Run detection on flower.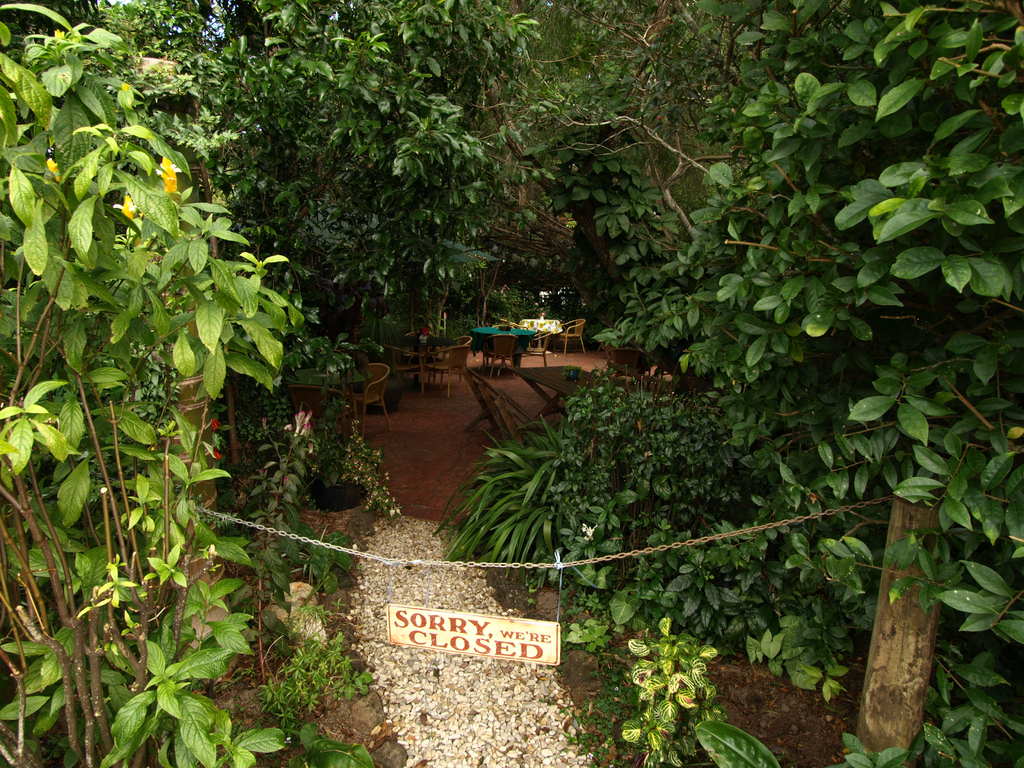
Result: bbox=[211, 419, 220, 428].
